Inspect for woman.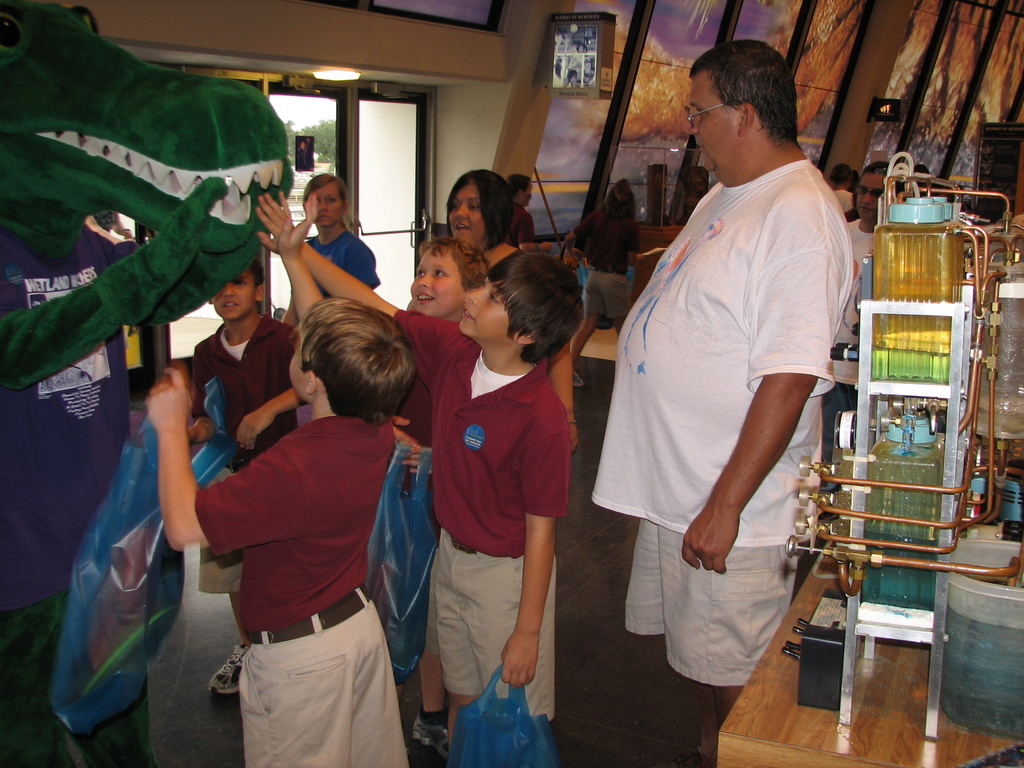
Inspection: [left=282, top=168, right=376, bottom=326].
